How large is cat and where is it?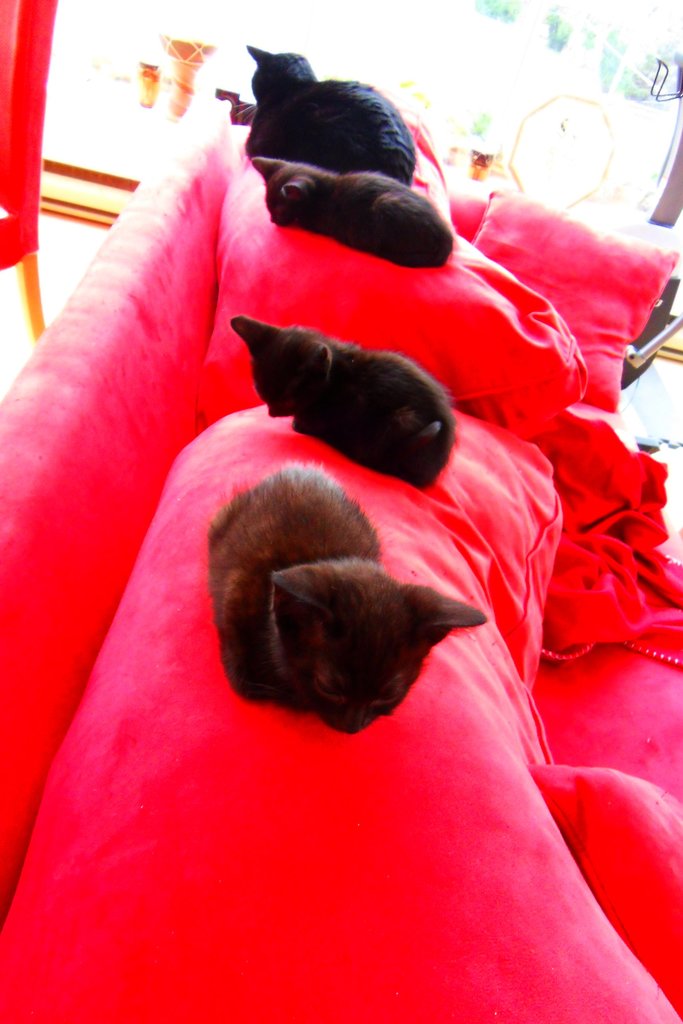
Bounding box: 246,42,415,188.
